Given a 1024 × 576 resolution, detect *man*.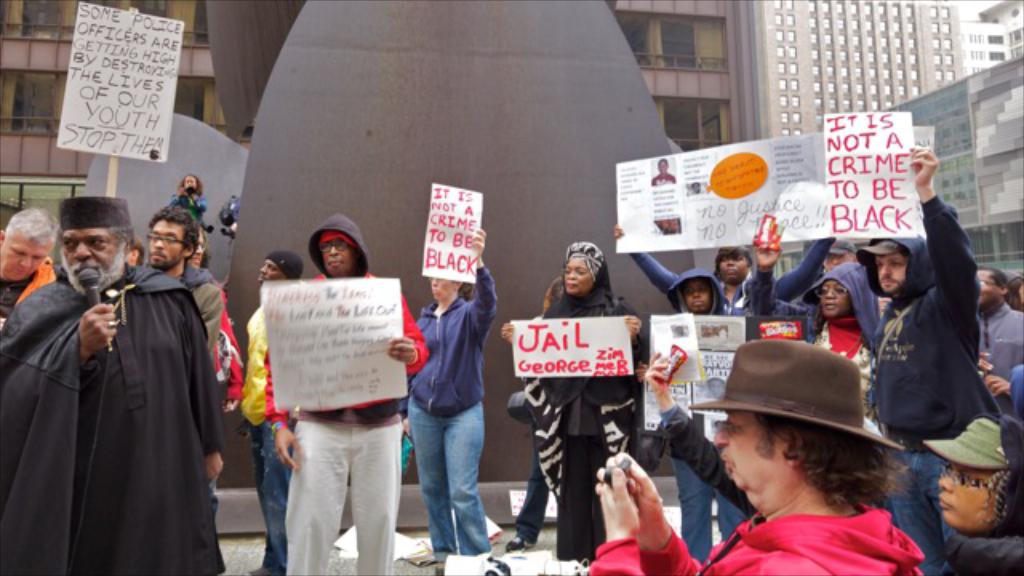
detection(582, 338, 917, 574).
